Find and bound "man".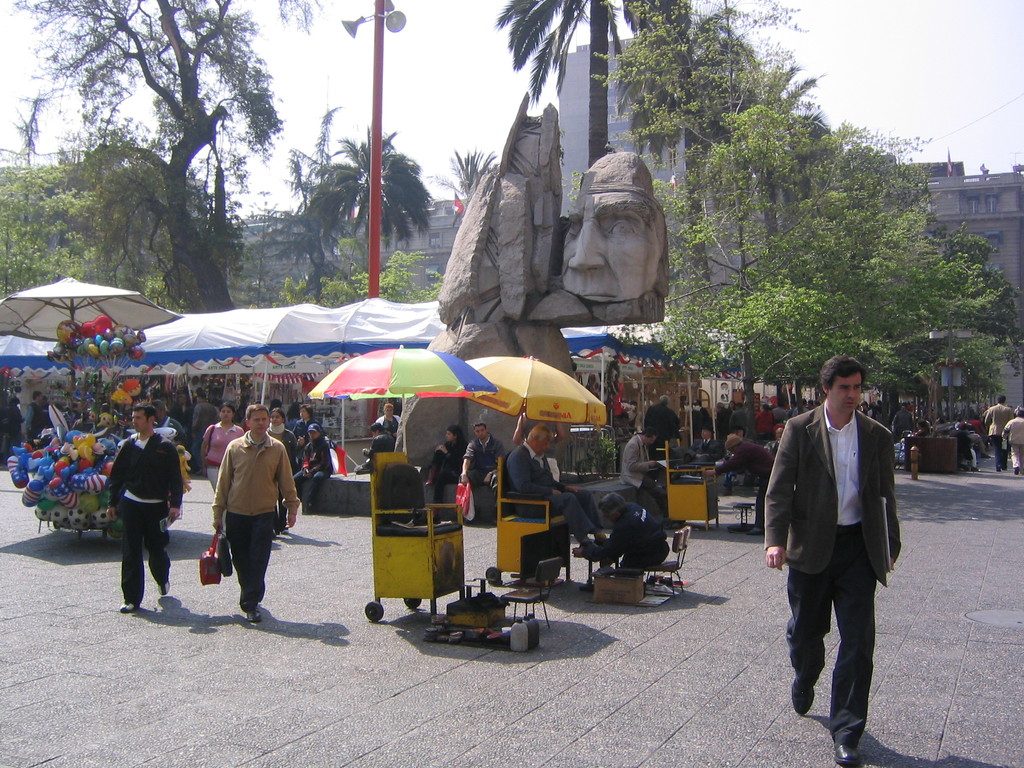
Bound: 980, 388, 1018, 472.
